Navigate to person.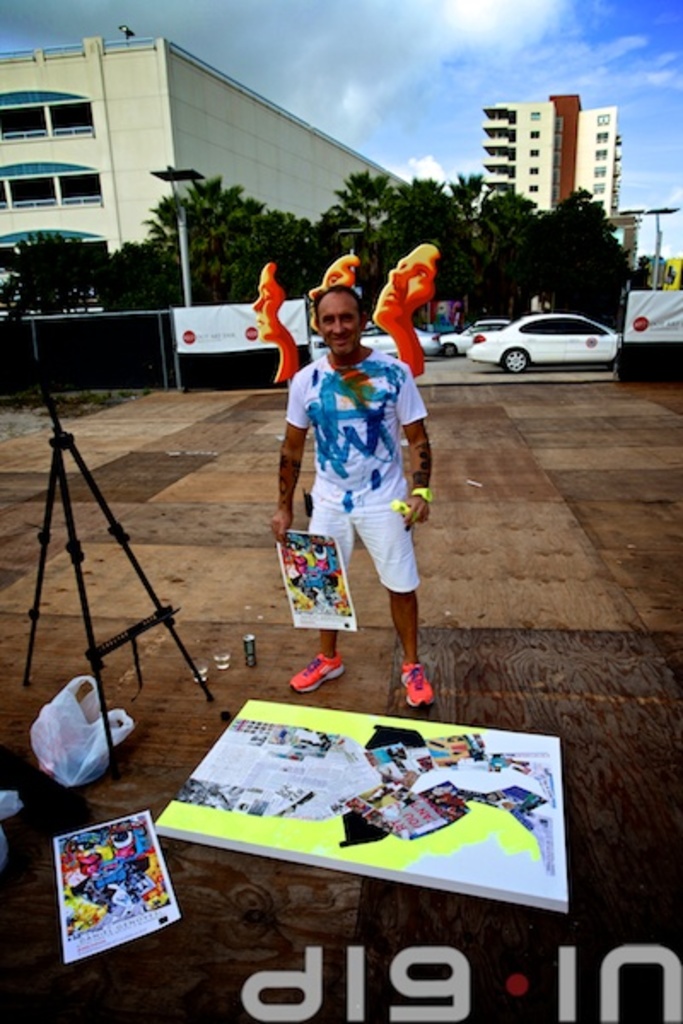
Navigation target: 294/249/444/727.
